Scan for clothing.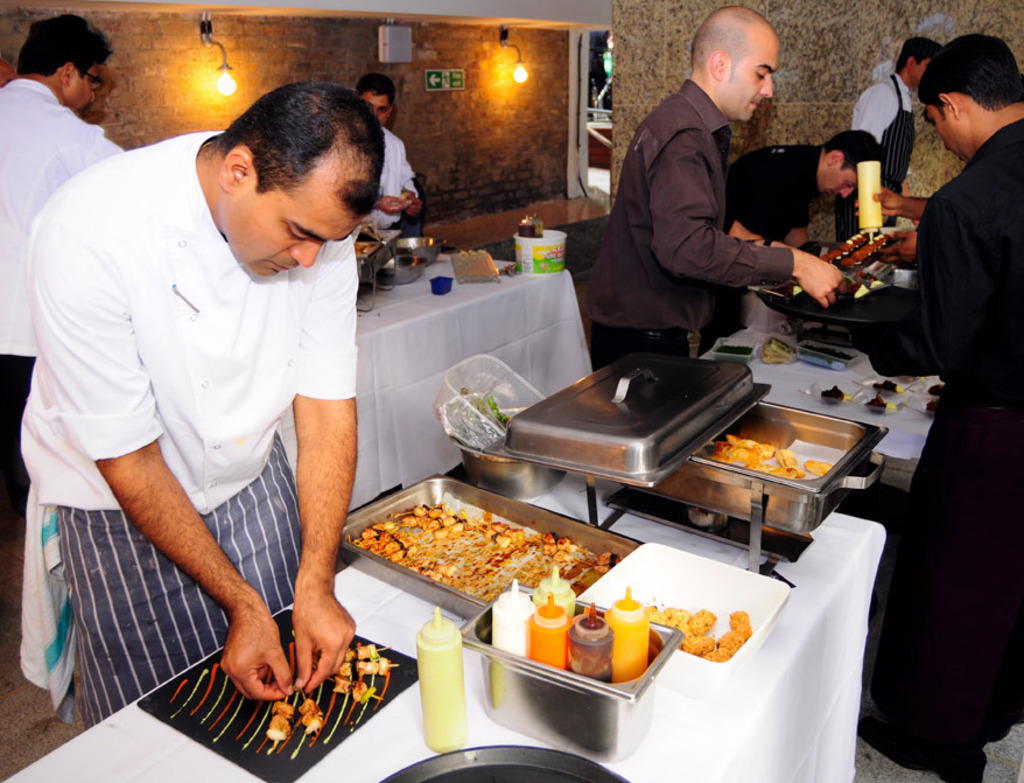
Scan result: (x1=835, y1=68, x2=921, y2=247).
